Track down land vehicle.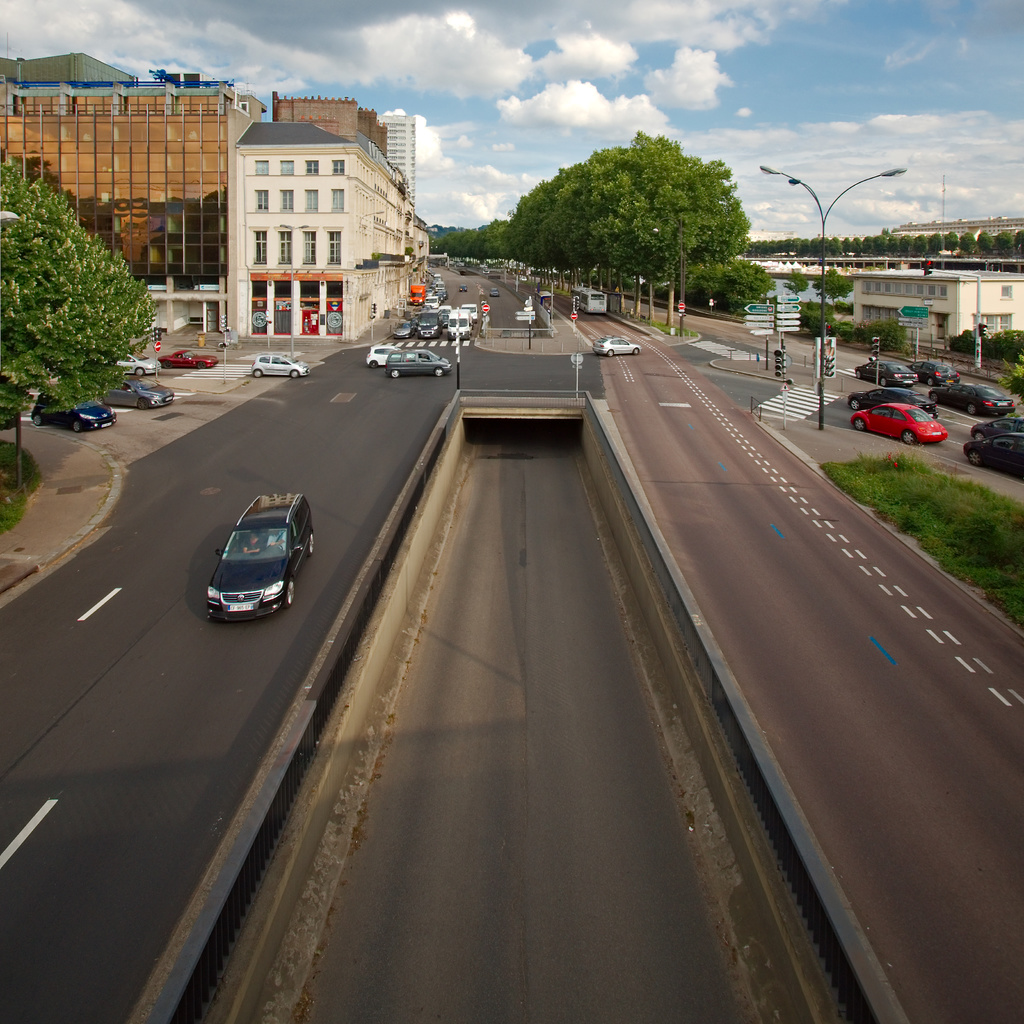
Tracked to bbox(435, 286, 449, 299).
